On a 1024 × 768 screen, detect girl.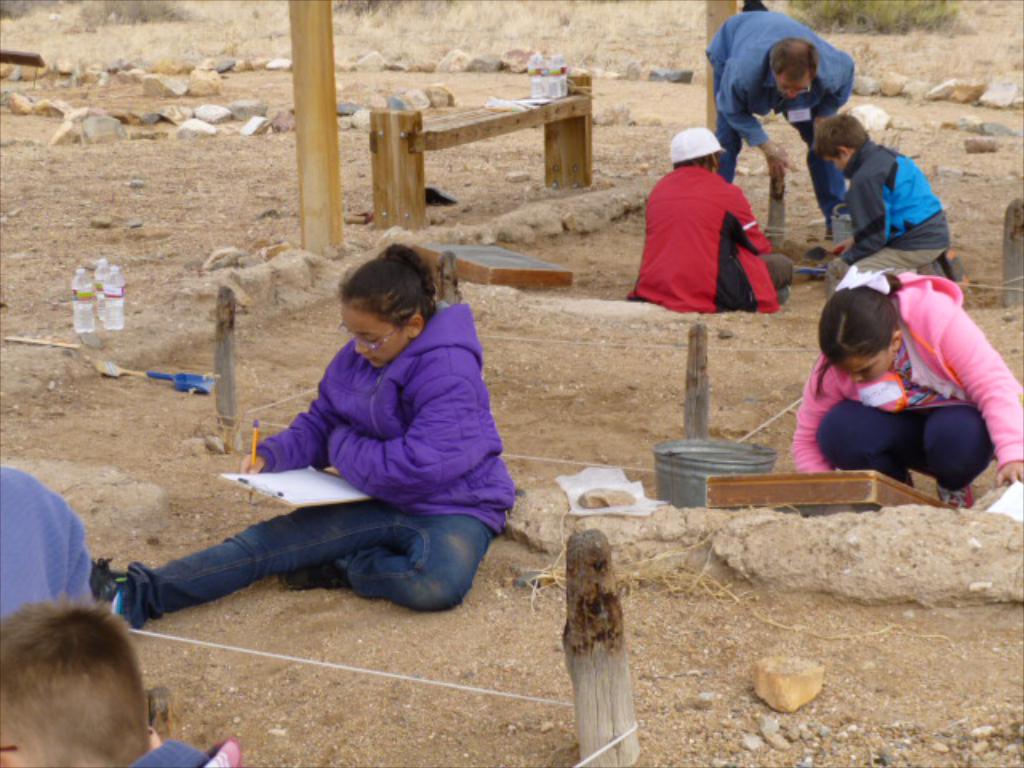
left=789, top=270, right=1022, bottom=512.
